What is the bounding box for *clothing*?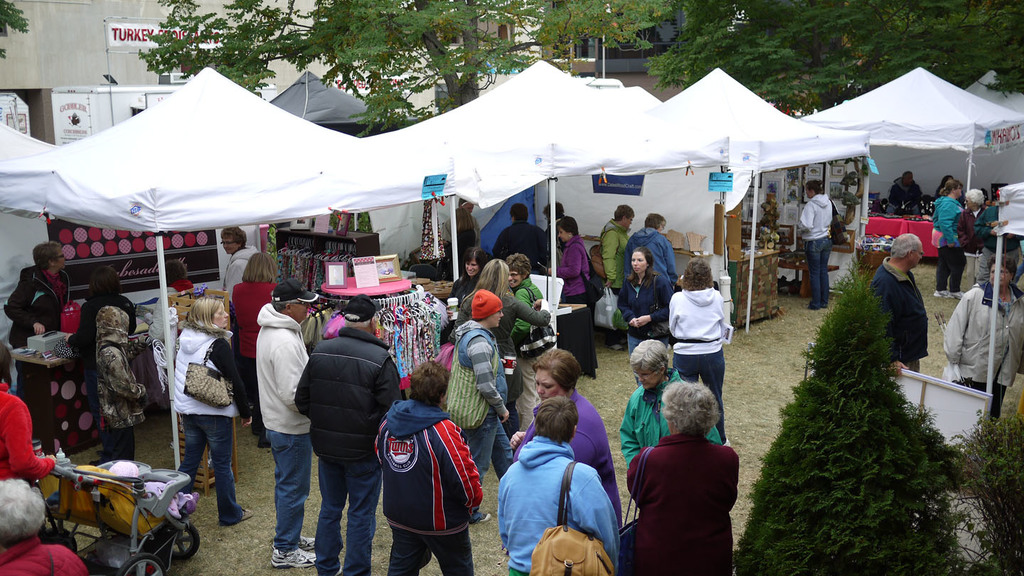
{"left": 4, "top": 266, "right": 70, "bottom": 355}.
